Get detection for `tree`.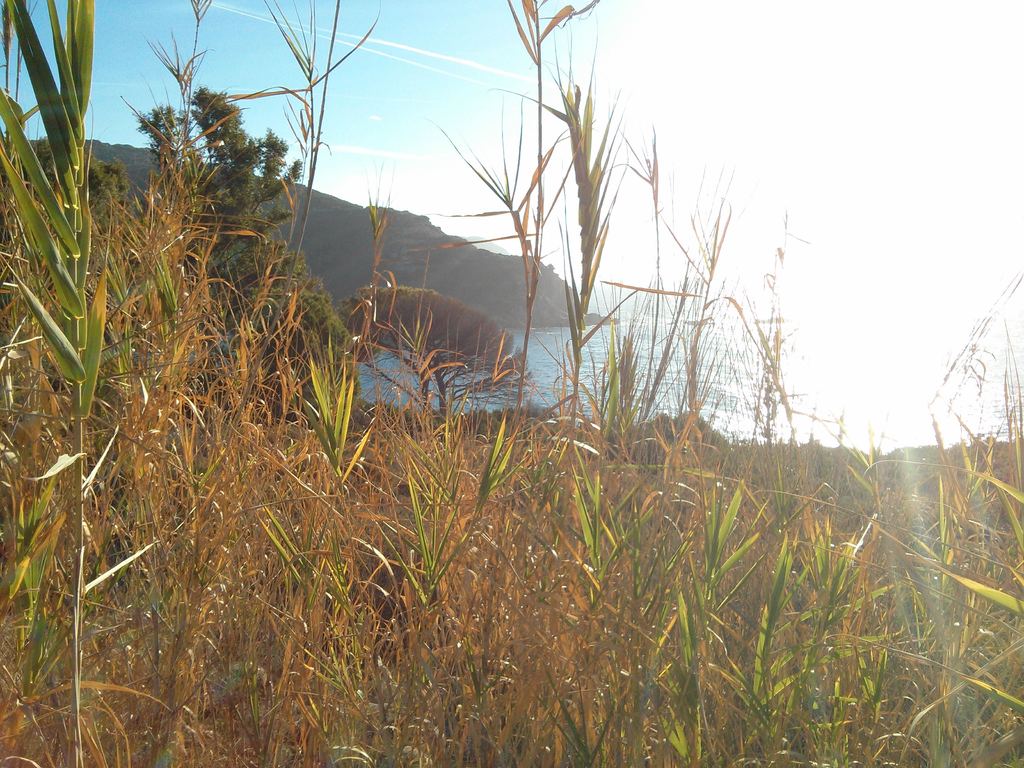
Detection: bbox=[1, 81, 362, 436].
